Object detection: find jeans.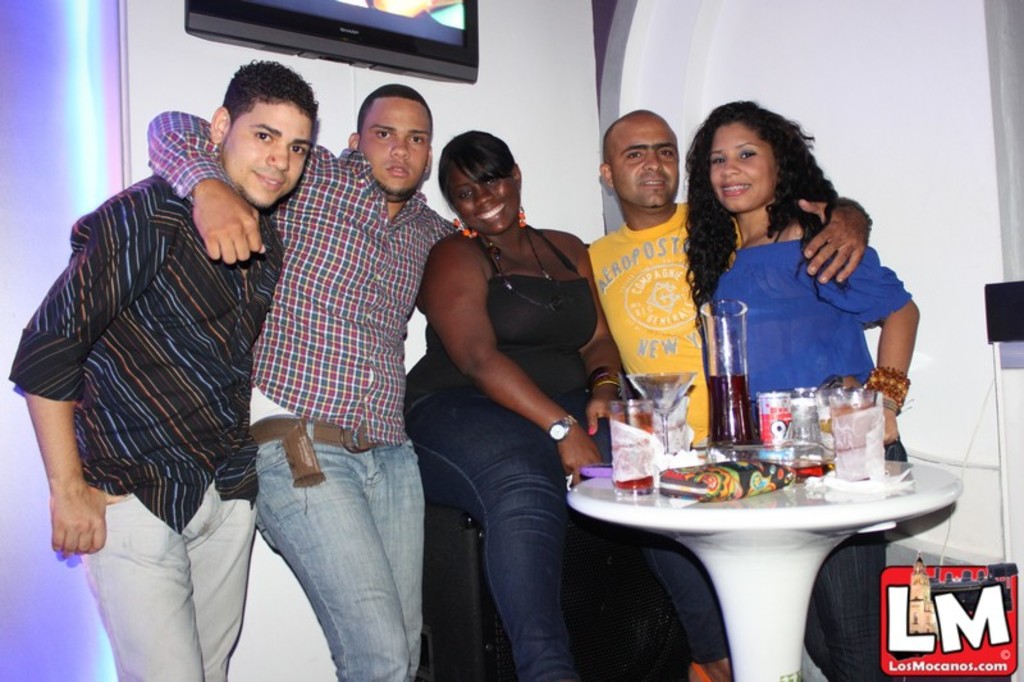
[x1=227, y1=424, x2=433, y2=676].
